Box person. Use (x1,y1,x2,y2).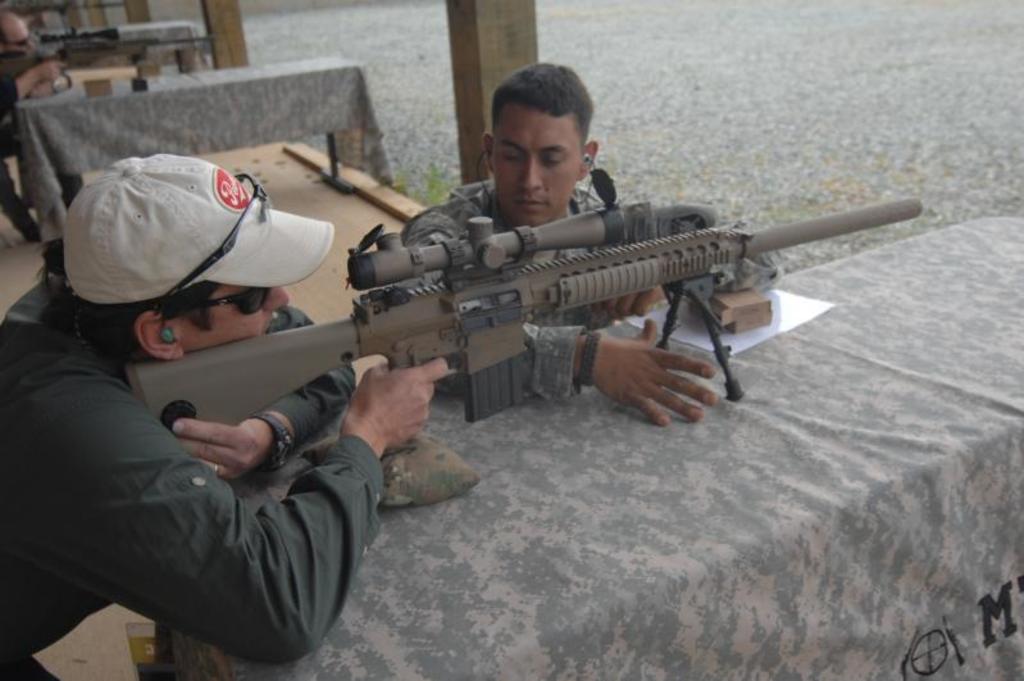
(396,58,786,432).
